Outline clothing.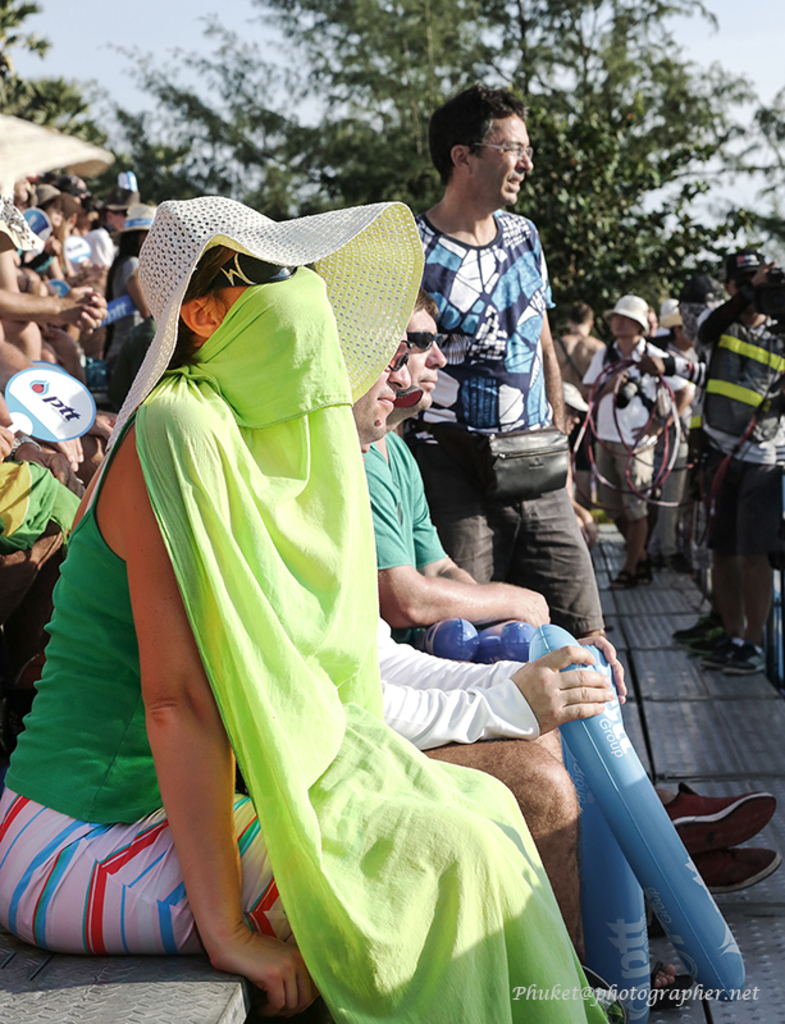
Outline: <bbox>87, 221, 115, 262</bbox>.
